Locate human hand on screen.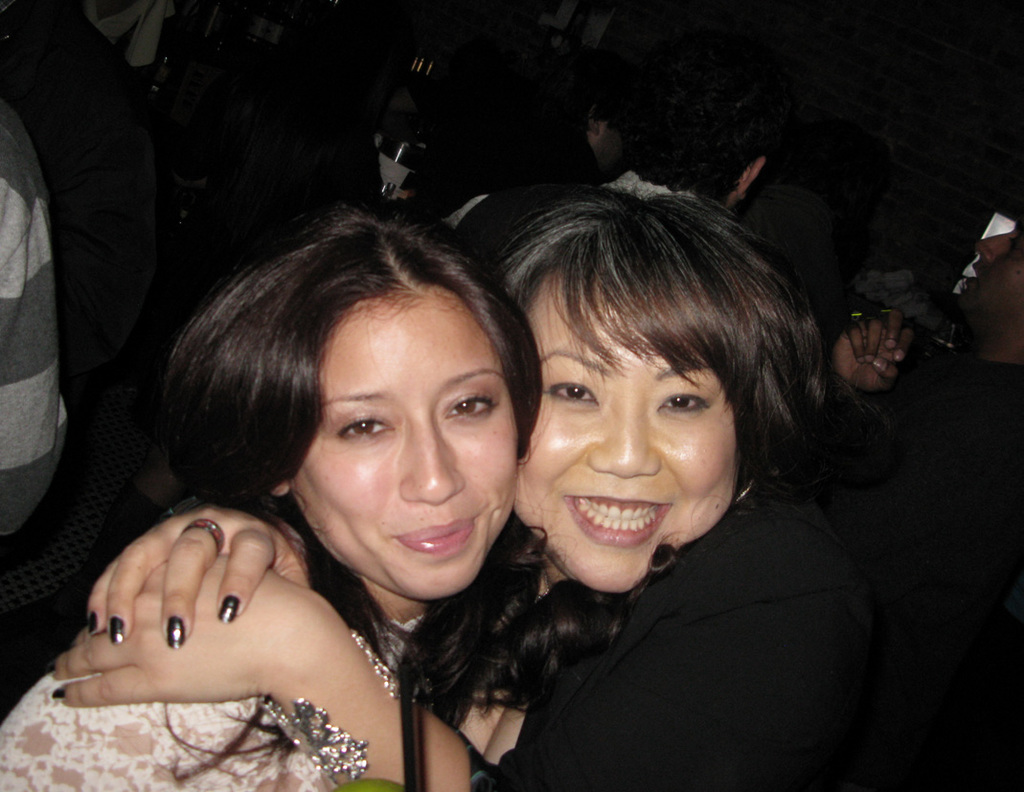
On screen at 833/310/926/396.
